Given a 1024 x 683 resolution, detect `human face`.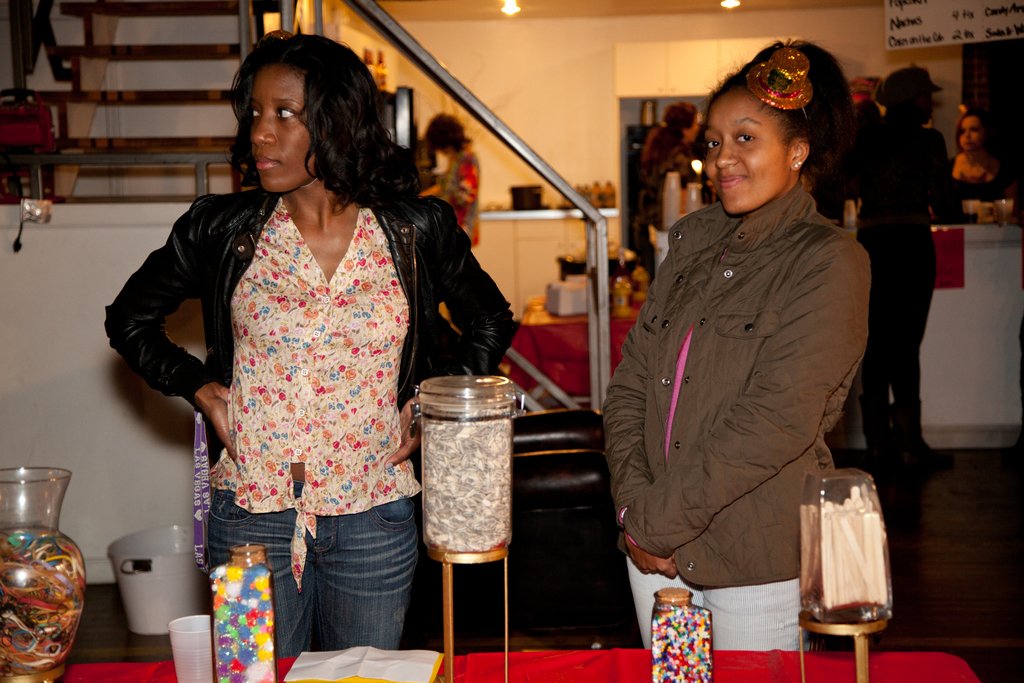
locate(960, 117, 982, 159).
